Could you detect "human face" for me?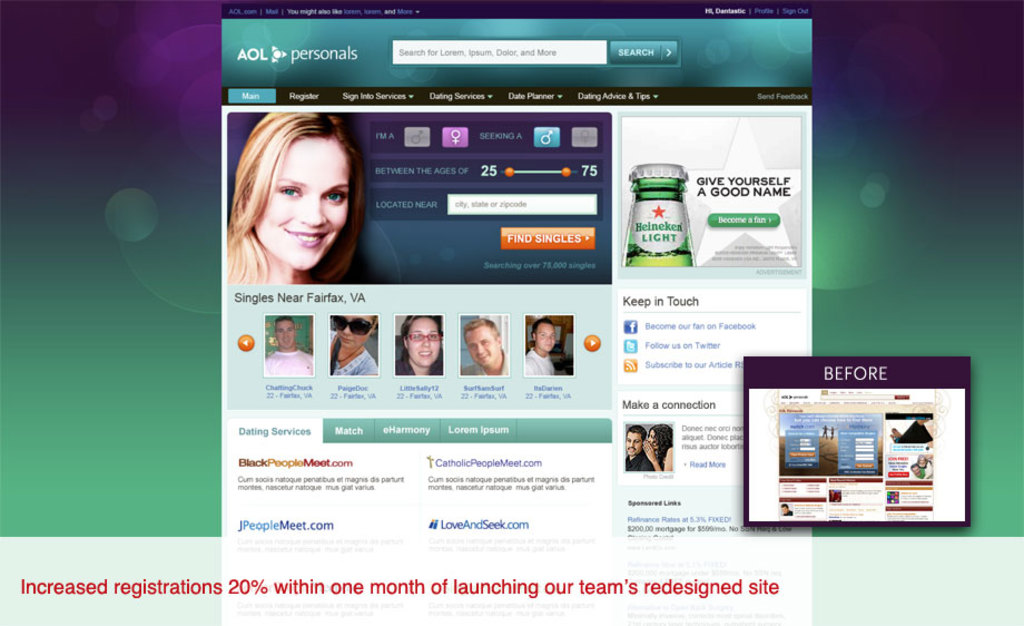
Detection result: [x1=472, y1=323, x2=503, y2=366].
